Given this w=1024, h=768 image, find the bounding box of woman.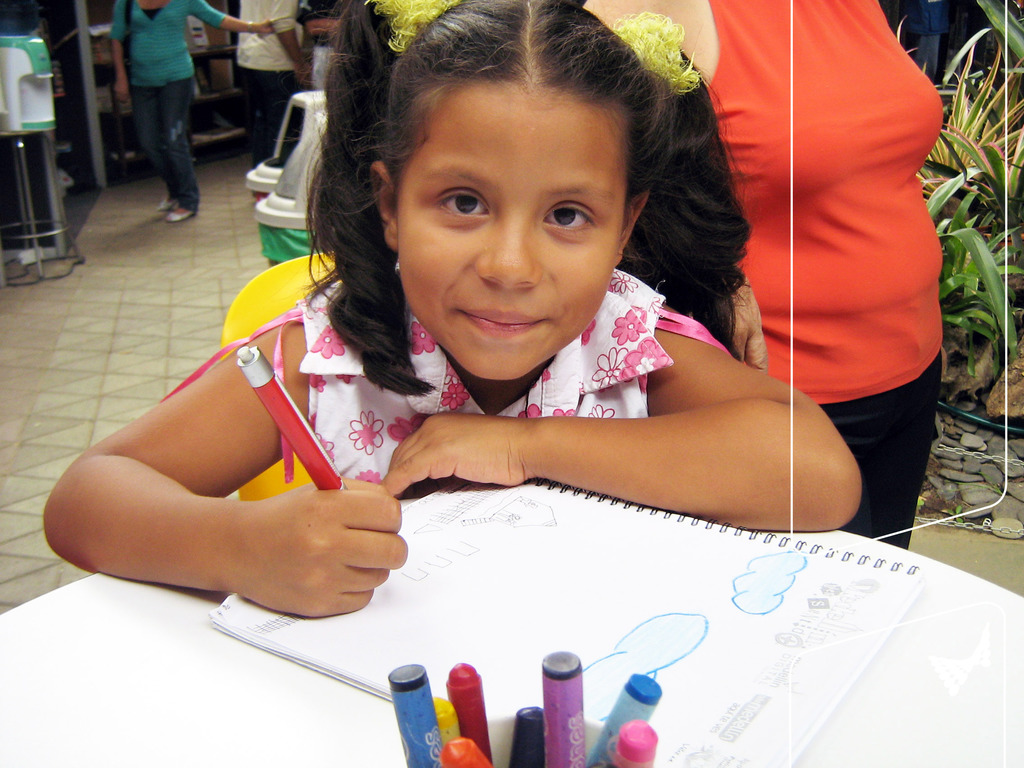
[left=582, top=0, right=943, bottom=549].
